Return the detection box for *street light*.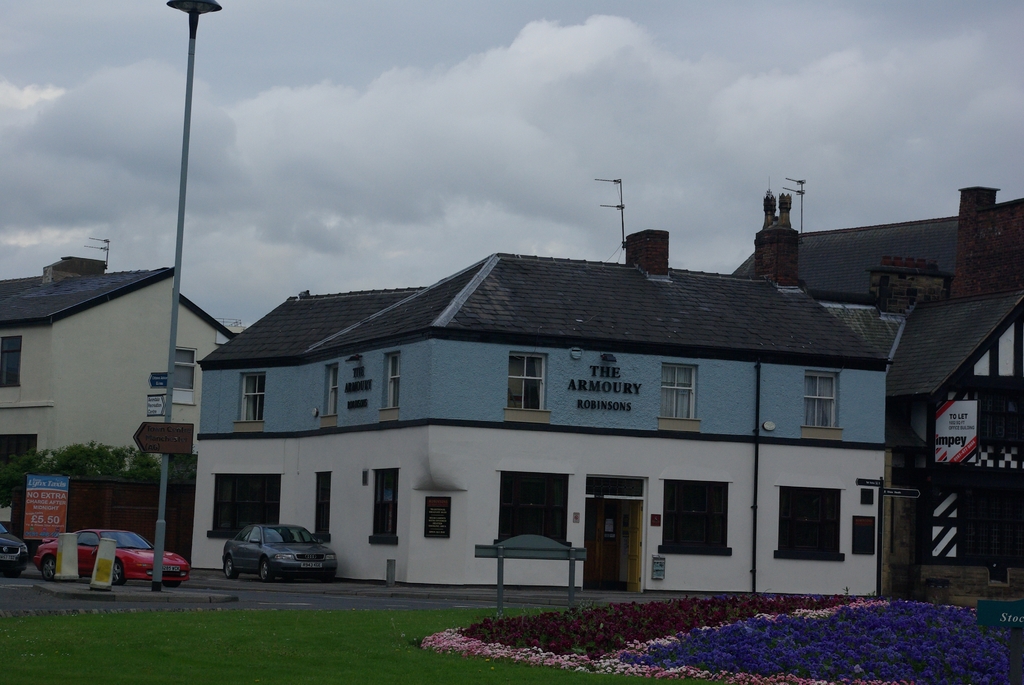
{"left": 109, "top": 20, "right": 265, "bottom": 510}.
